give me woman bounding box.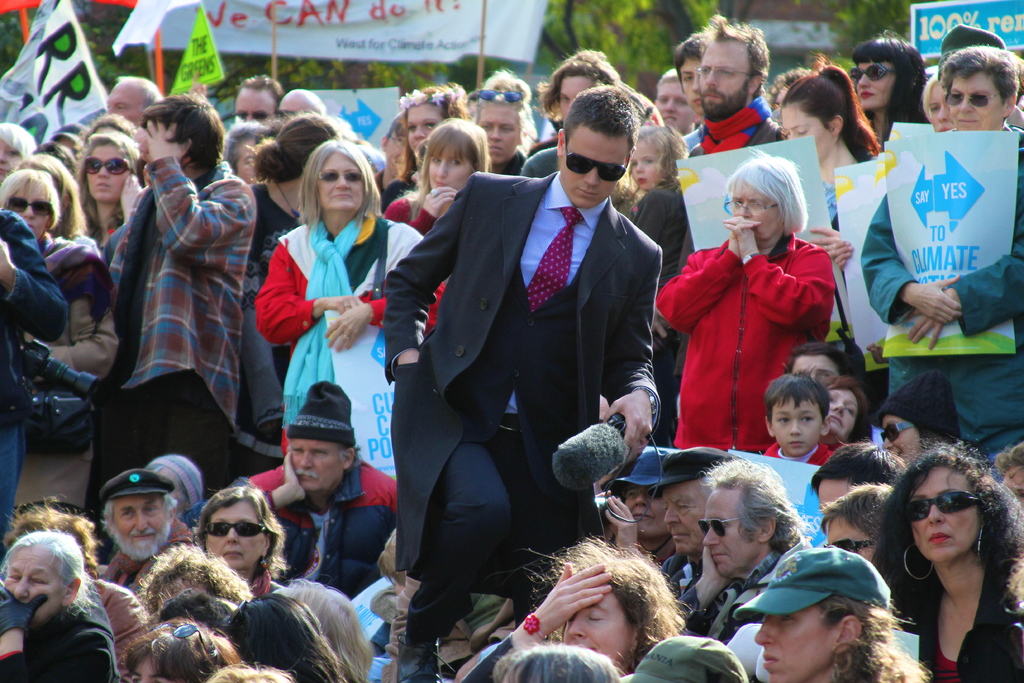
Rect(254, 133, 455, 477).
